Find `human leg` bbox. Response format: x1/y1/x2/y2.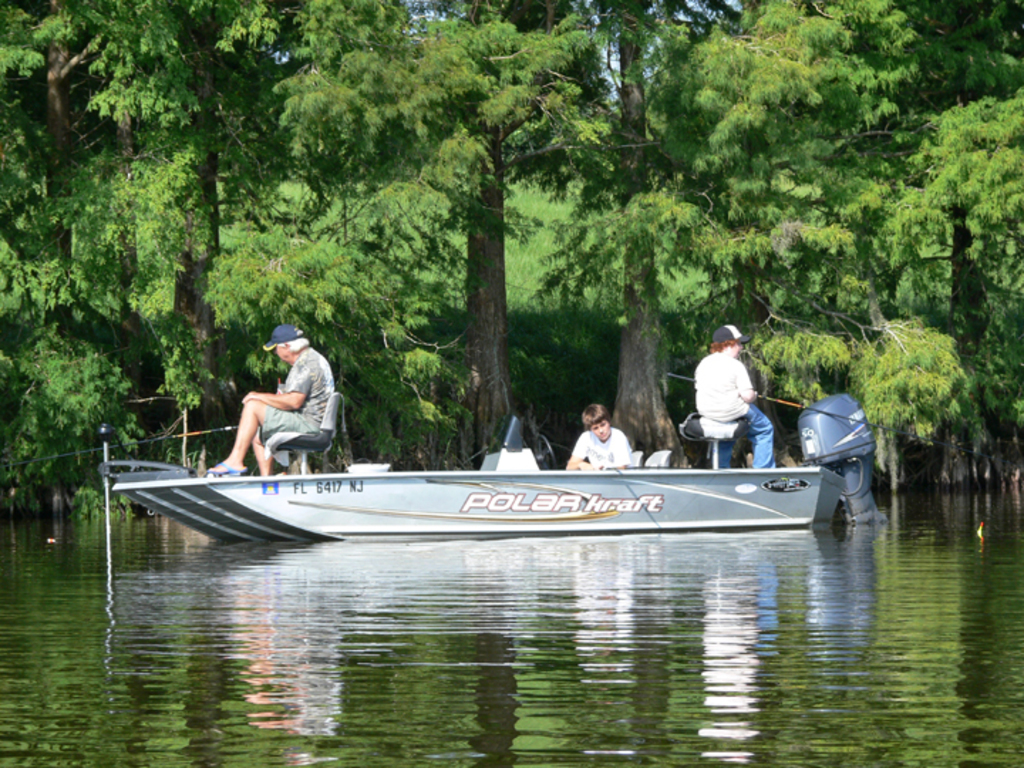
206/404/313/474.
